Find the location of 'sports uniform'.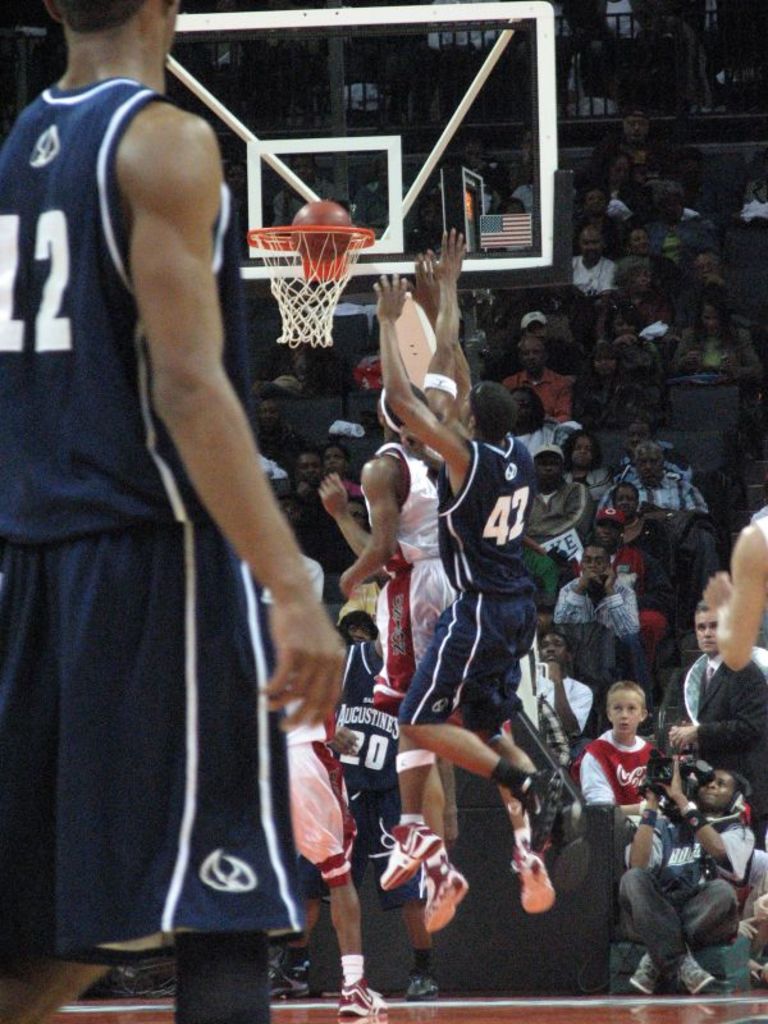
Location: crop(268, 634, 433, 1006).
